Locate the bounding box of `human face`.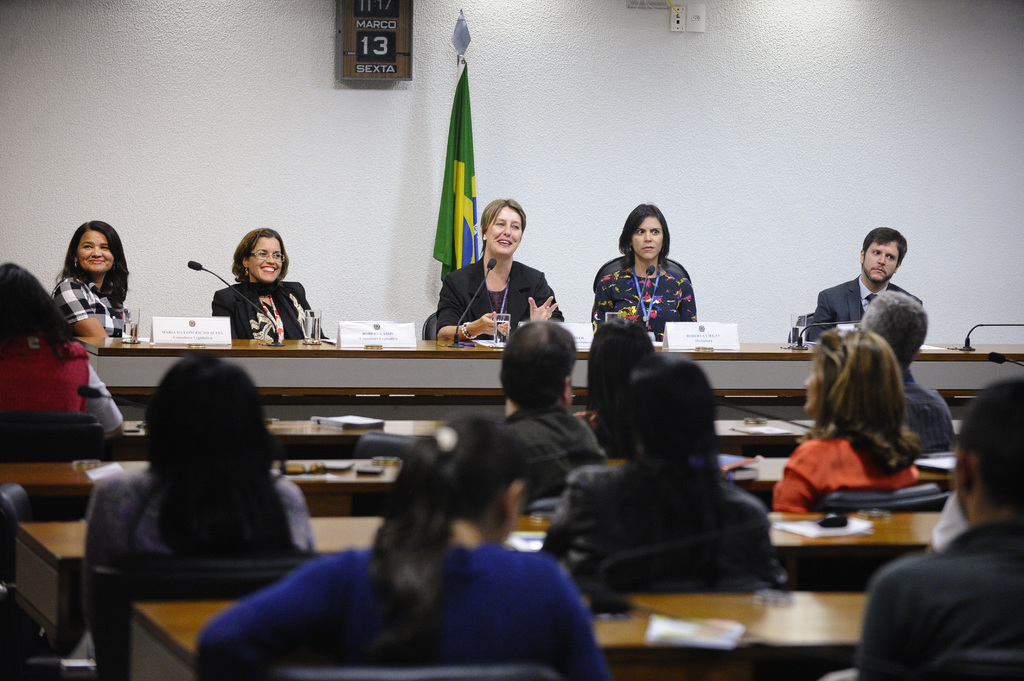
Bounding box: x1=79, y1=232, x2=113, y2=272.
